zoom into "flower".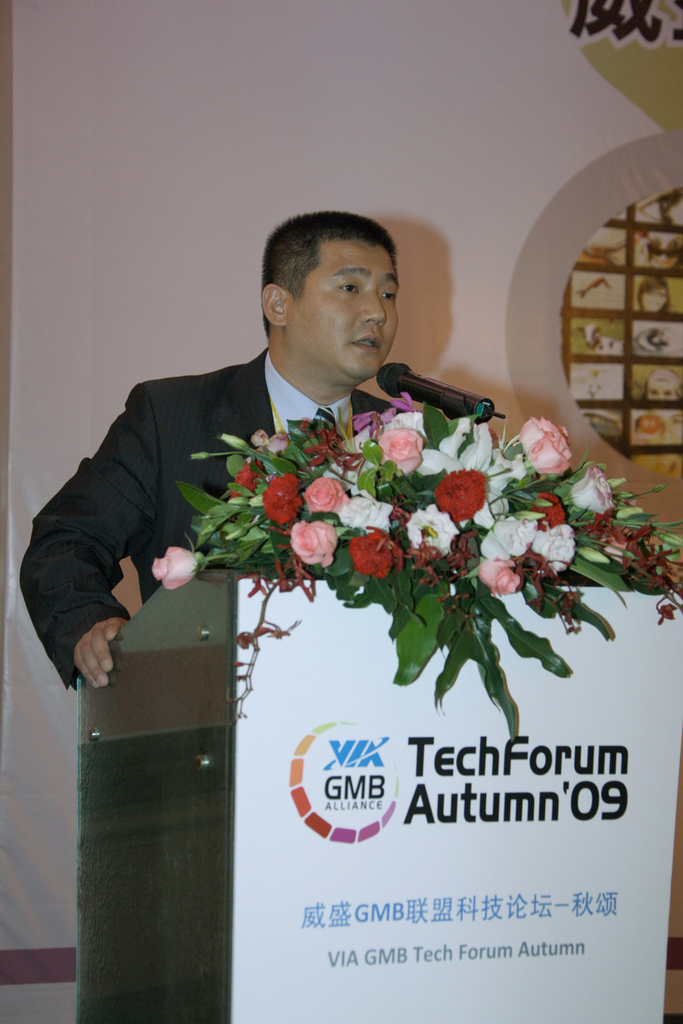
Zoom target: 472,554,529,599.
